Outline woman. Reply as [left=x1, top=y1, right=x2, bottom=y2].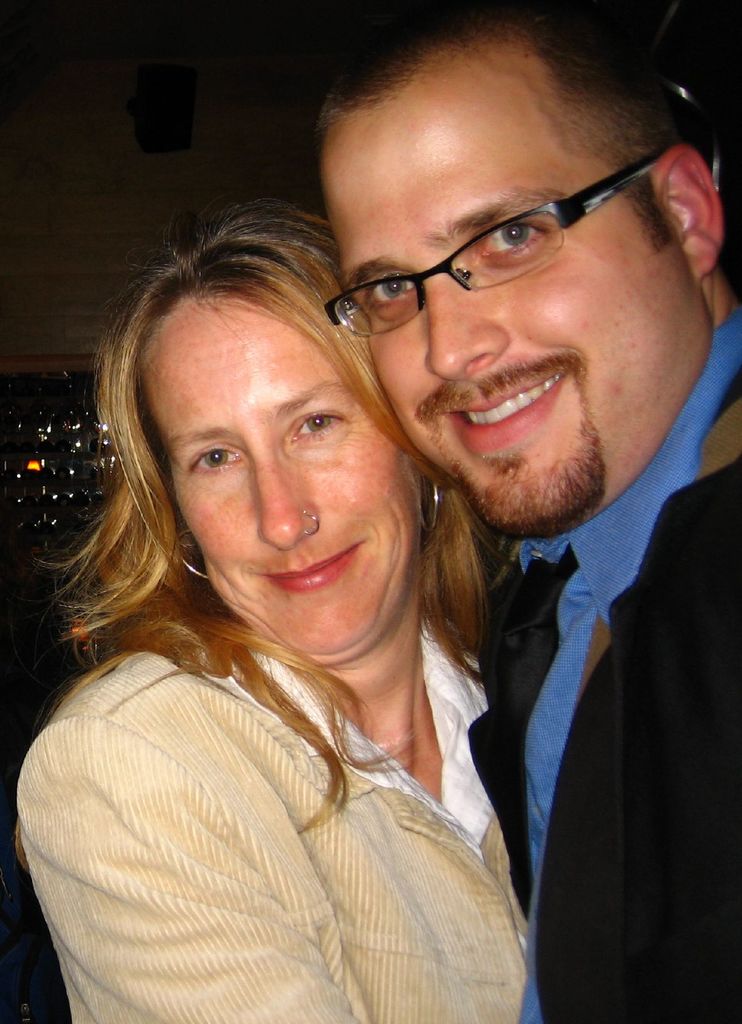
[left=28, top=122, right=588, bottom=990].
